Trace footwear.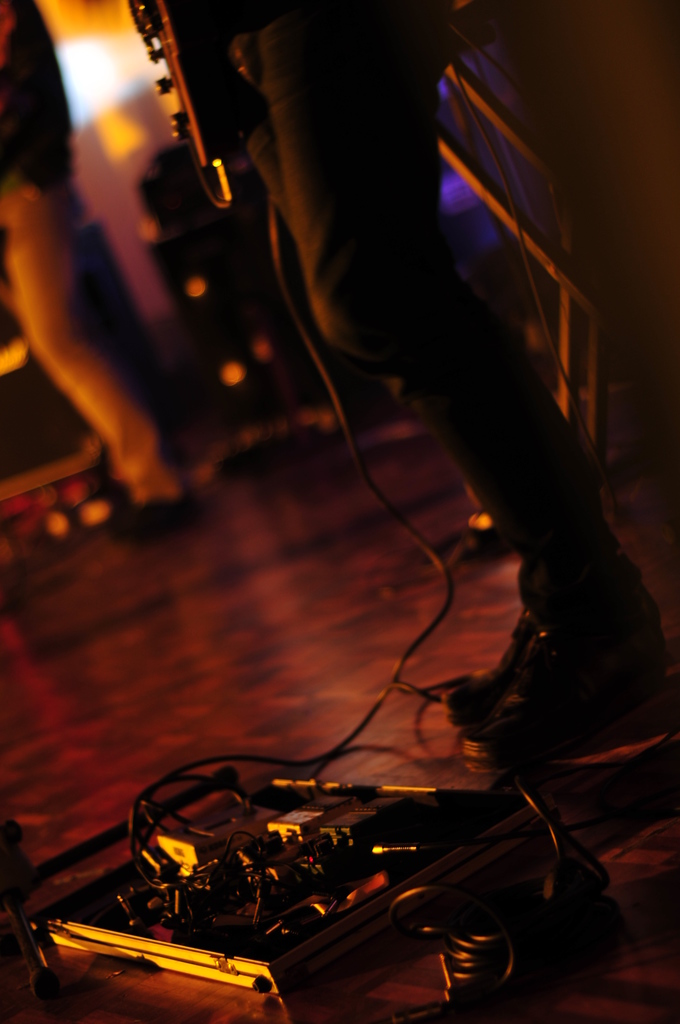
Traced to (x1=448, y1=597, x2=566, y2=717).
